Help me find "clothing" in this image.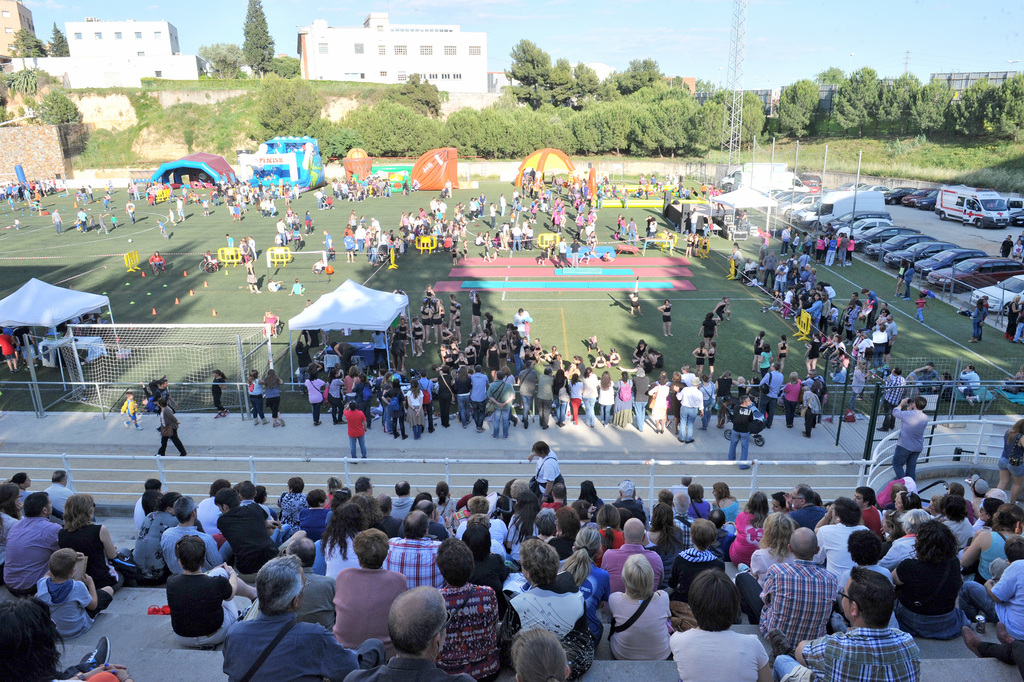
Found it: <region>595, 526, 621, 564</region>.
